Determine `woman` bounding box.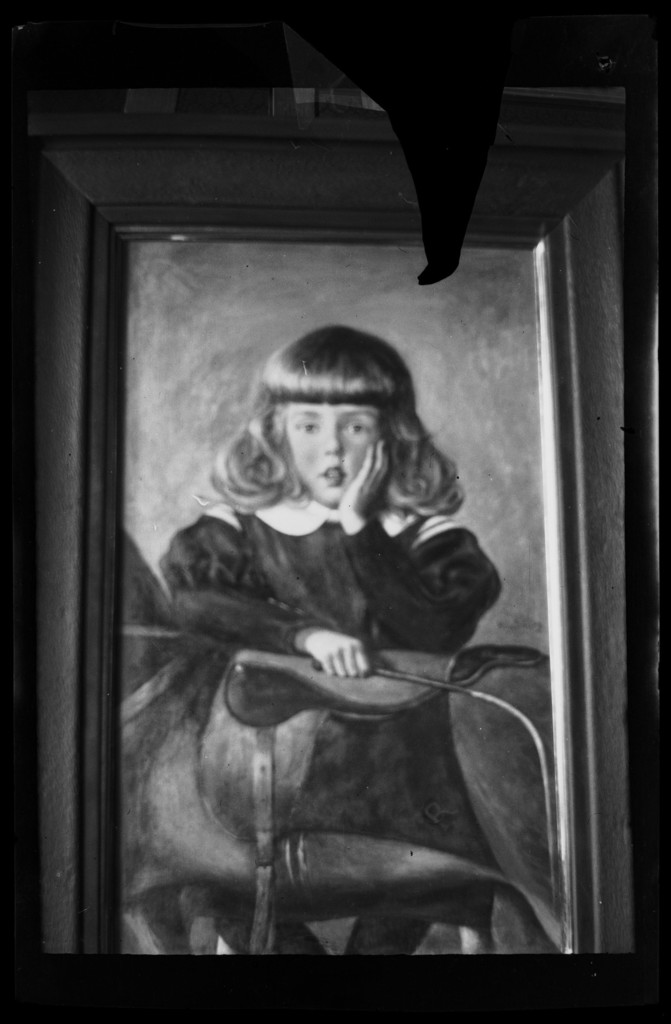
Determined: detection(149, 322, 518, 879).
